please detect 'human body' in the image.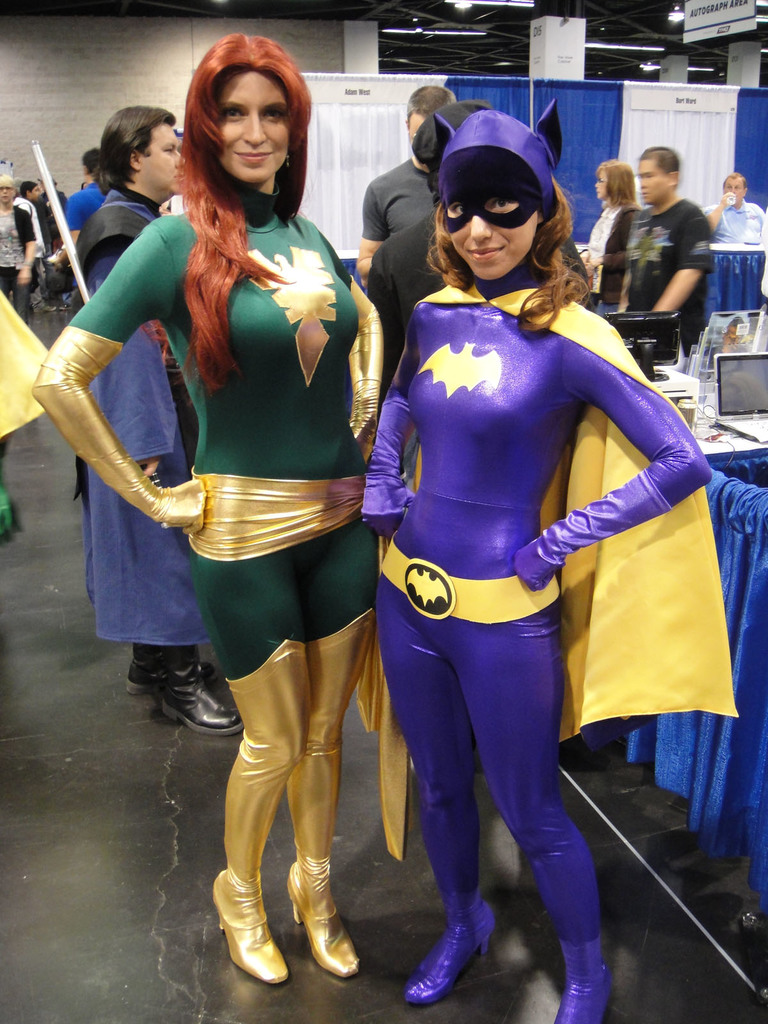
BBox(581, 200, 643, 312).
